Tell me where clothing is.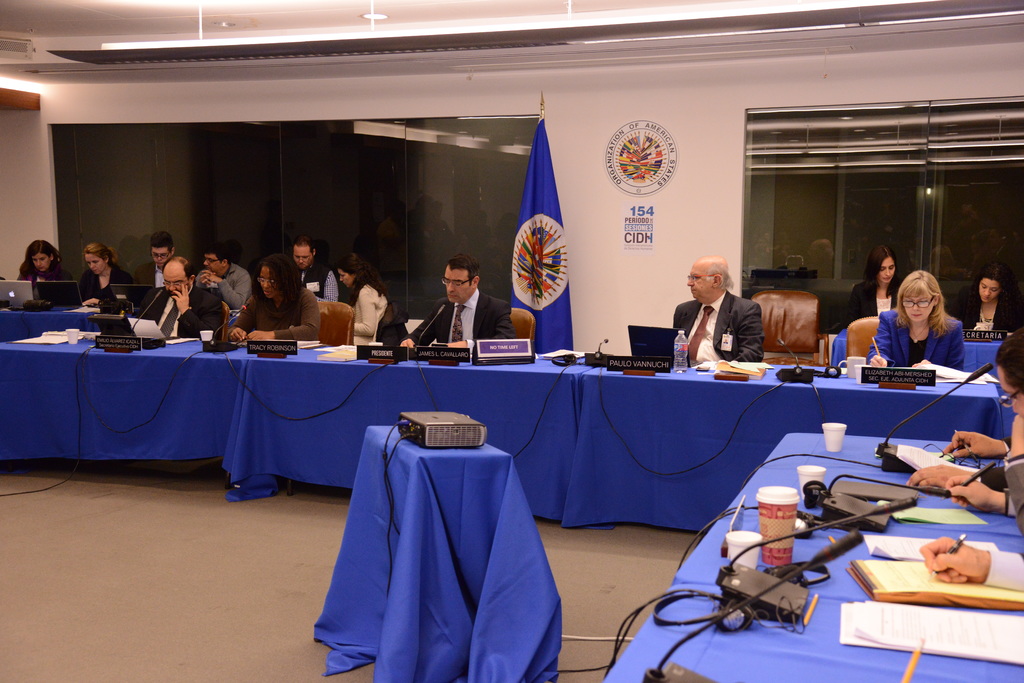
clothing is at 148 284 221 337.
